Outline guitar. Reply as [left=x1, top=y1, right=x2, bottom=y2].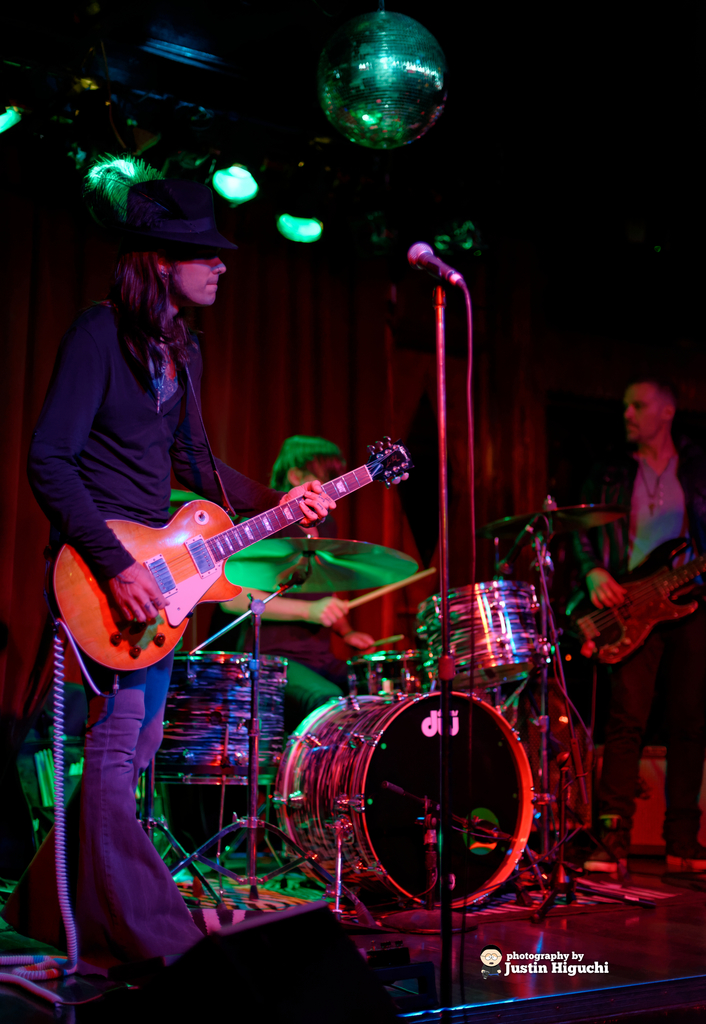
[left=564, top=520, right=705, bottom=662].
